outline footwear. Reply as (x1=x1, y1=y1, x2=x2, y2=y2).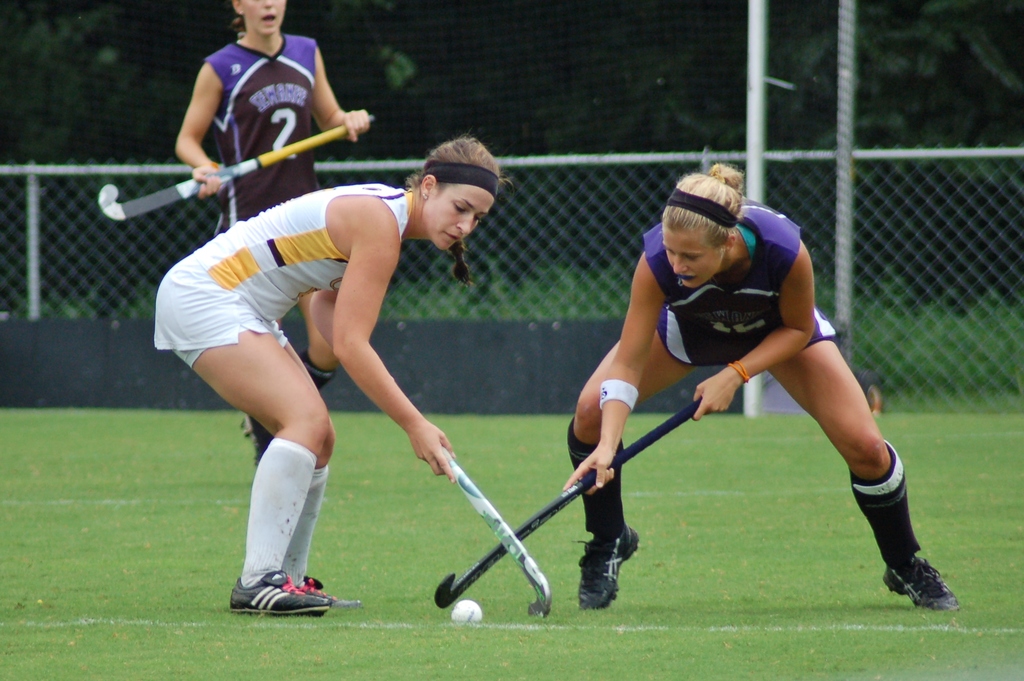
(x1=231, y1=575, x2=328, y2=621).
